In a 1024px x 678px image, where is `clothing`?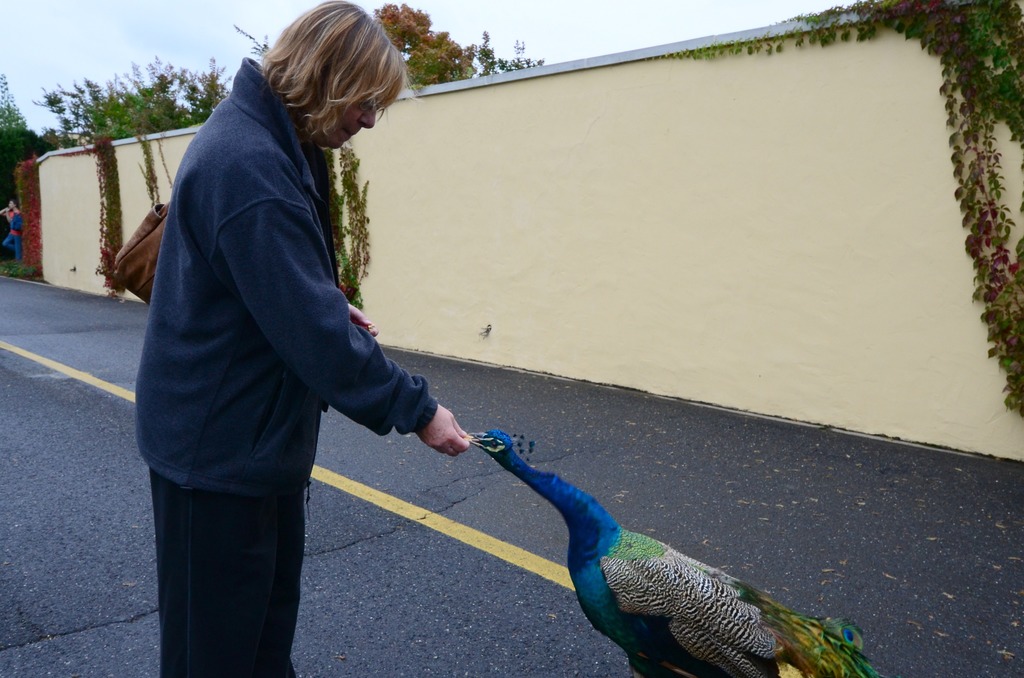
131 52 436 499.
